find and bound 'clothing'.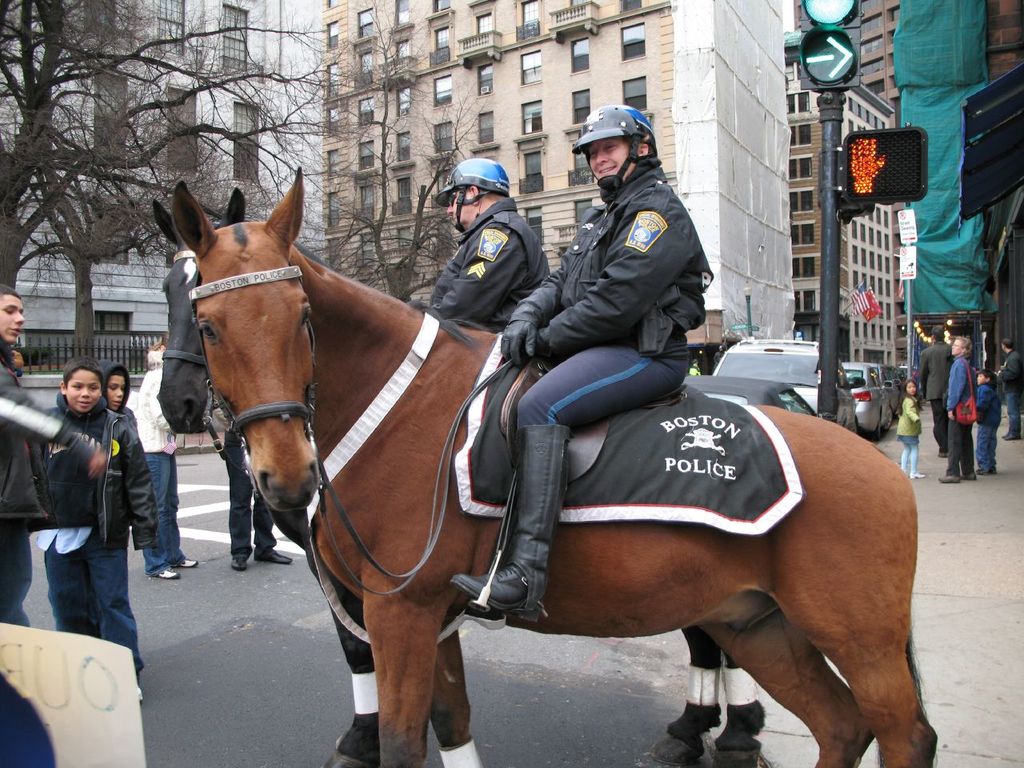
Bound: rect(909, 338, 951, 454).
